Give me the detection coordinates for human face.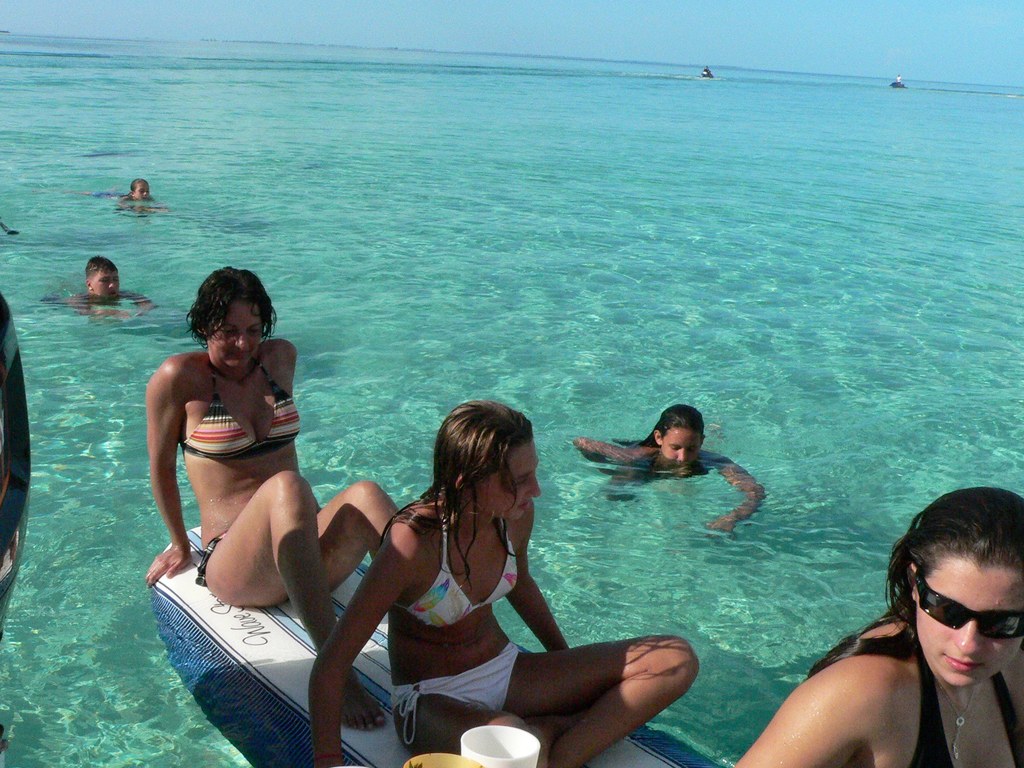
{"x1": 91, "y1": 270, "x2": 121, "y2": 301}.
